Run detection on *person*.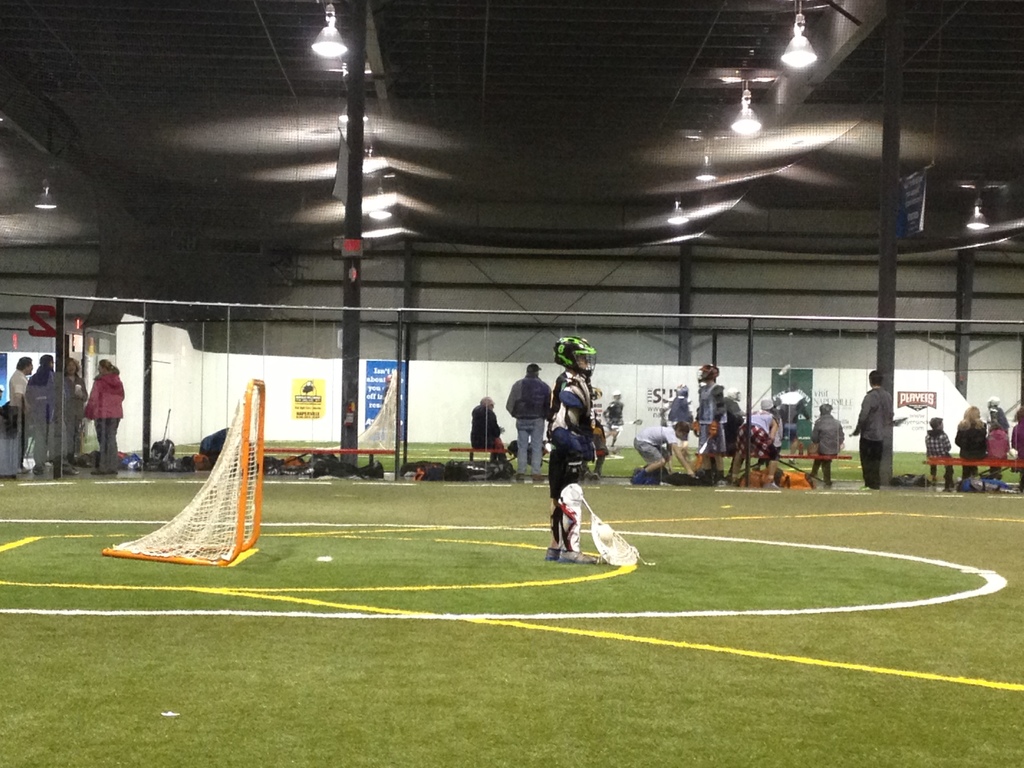
Result: Rect(812, 401, 844, 490).
